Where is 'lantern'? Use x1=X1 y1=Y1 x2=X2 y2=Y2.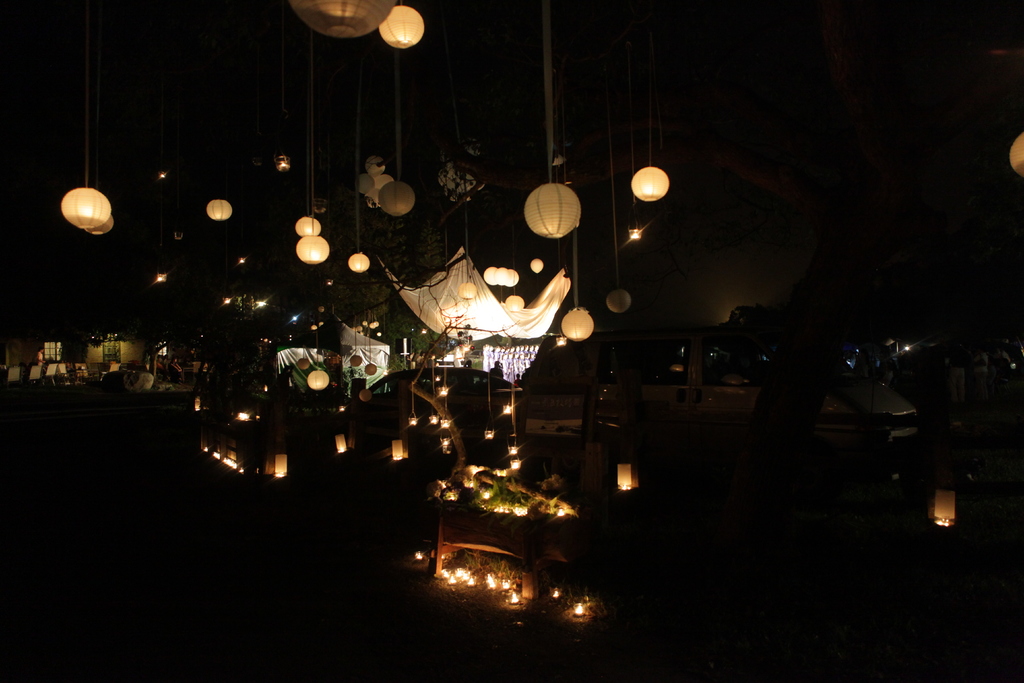
x1=506 y1=434 x2=517 y2=457.
